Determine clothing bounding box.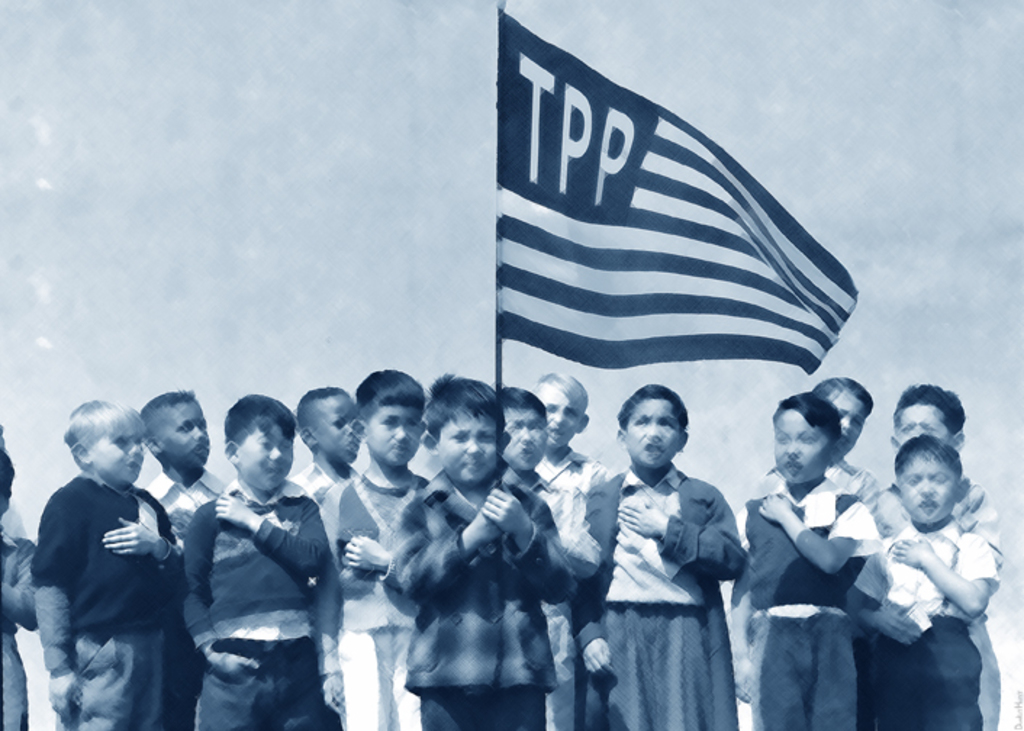
Determined: box=[580, 426, 756, 711].
